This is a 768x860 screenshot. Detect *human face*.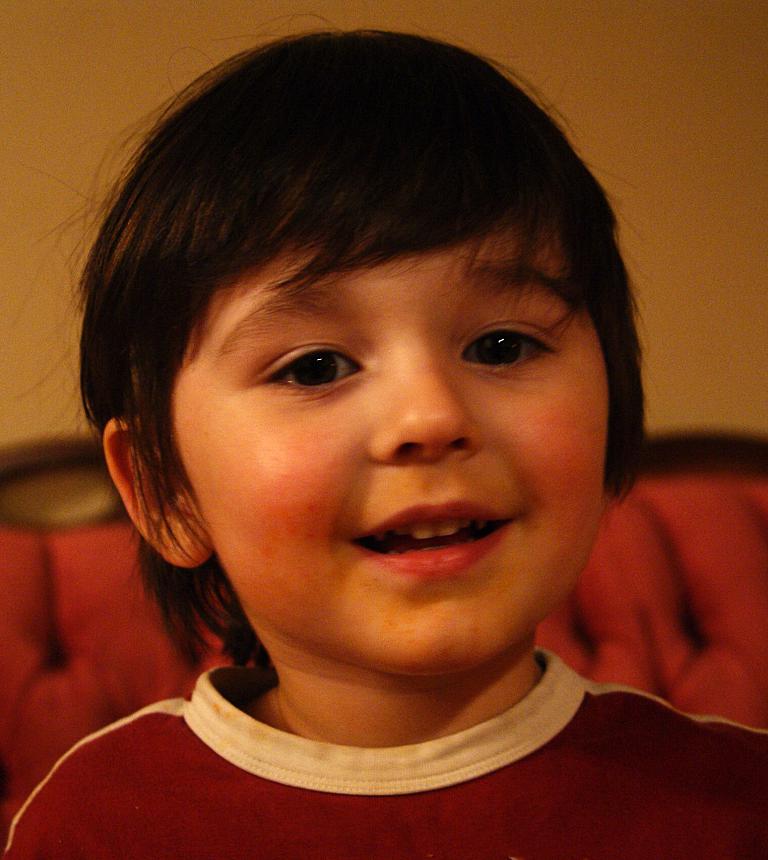
l=172, t=174, r=609, b=676.
